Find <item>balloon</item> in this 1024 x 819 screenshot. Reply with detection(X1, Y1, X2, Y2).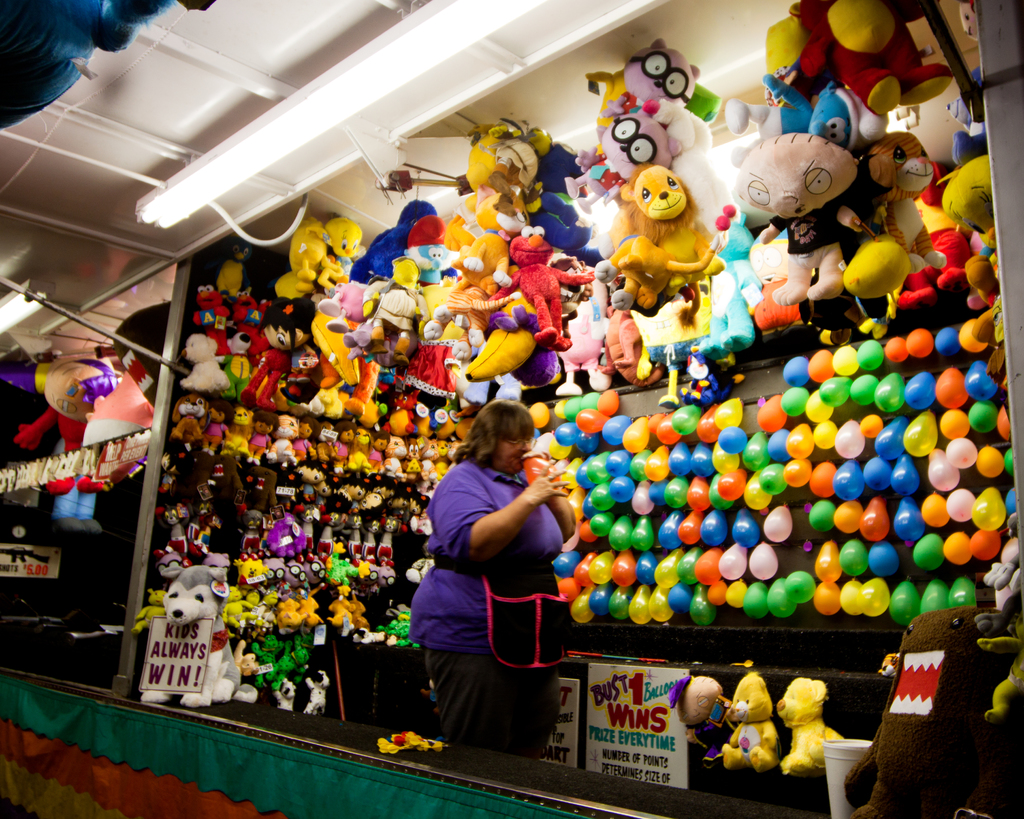
detection(851, 376, 877, 410).
